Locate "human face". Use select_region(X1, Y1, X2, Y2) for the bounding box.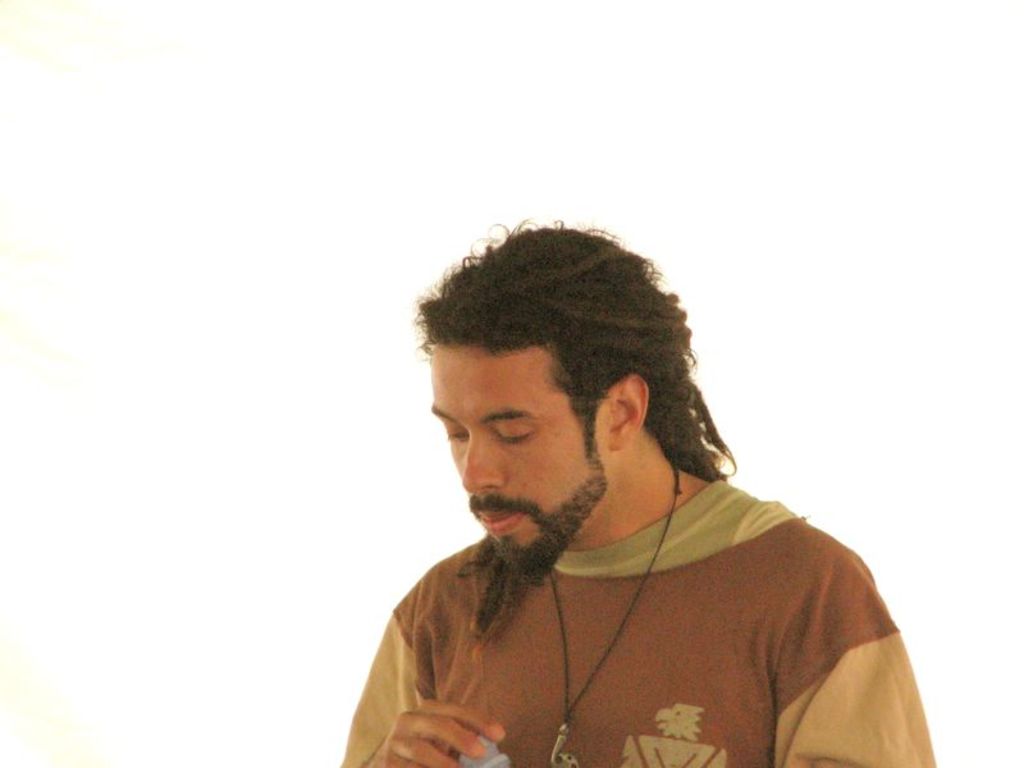
select_region(431, 340, 607, 547).
